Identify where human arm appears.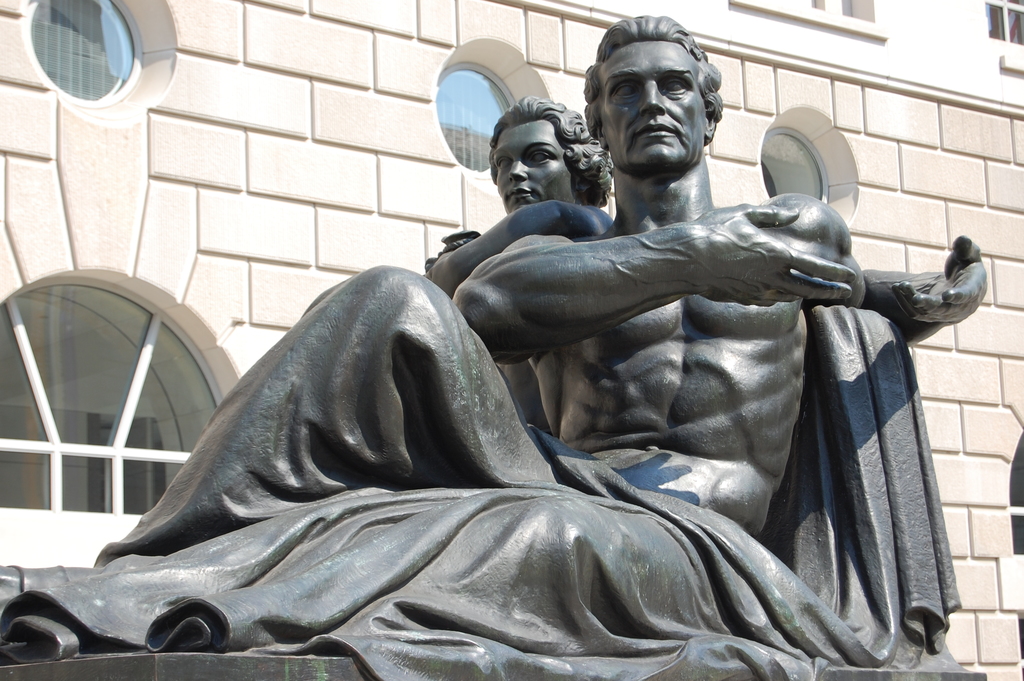
Appears at bbox(430, 197, 616, 303).
